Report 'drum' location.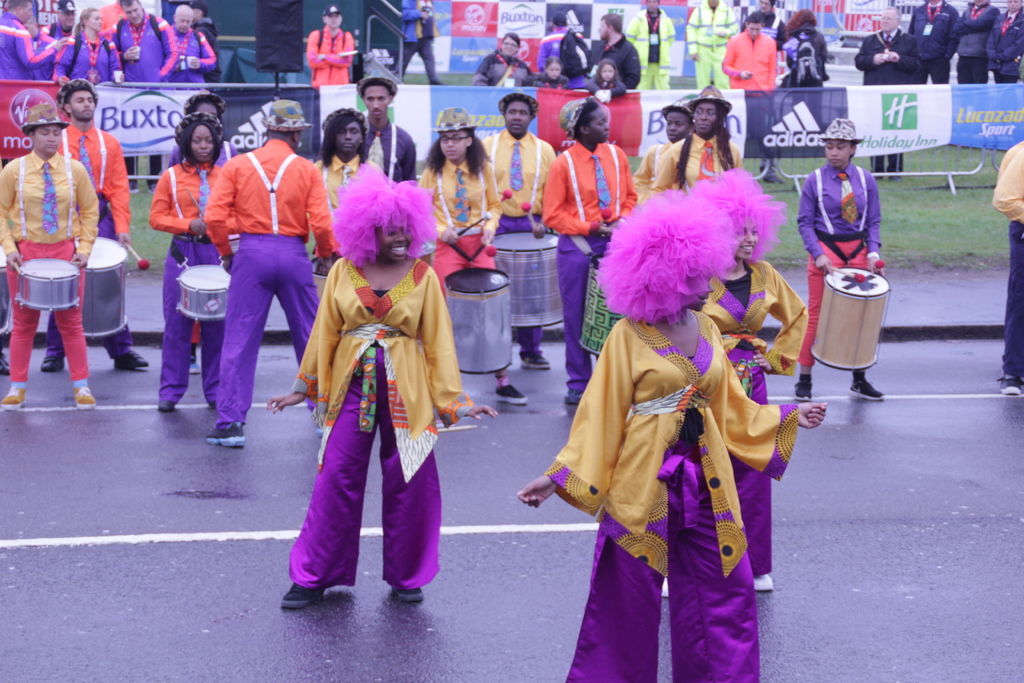
Report: bbox(176, 265, 232, 321).
